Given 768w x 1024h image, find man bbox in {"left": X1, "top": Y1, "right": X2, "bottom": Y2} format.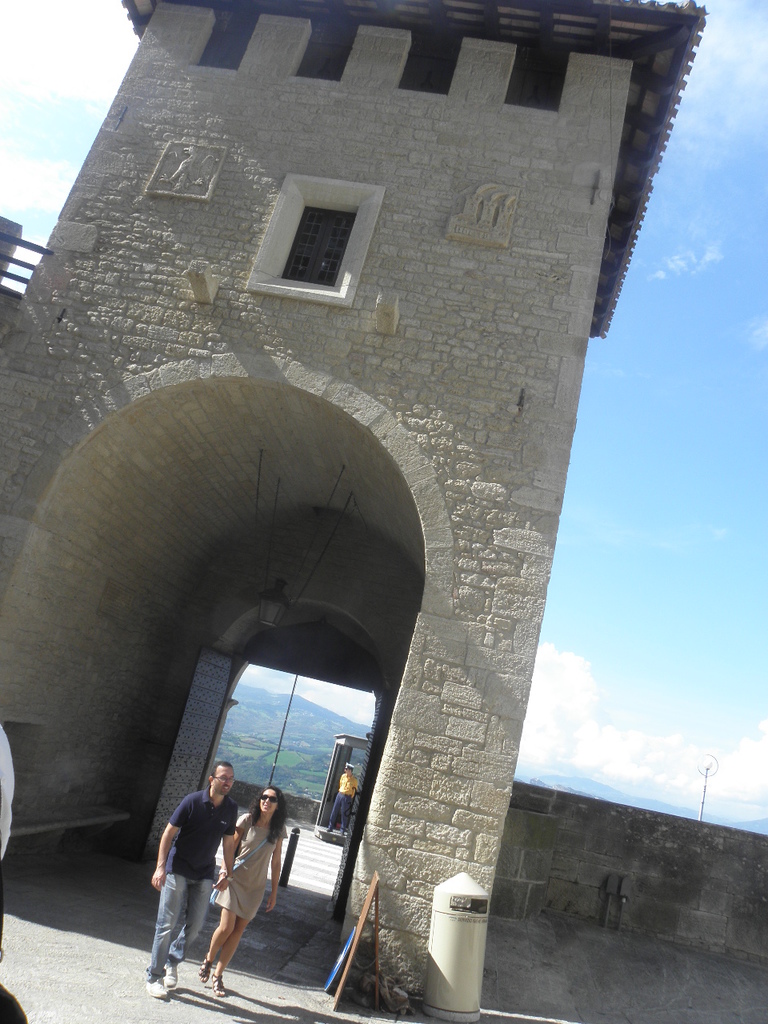
{"left": 329, "top": 763, "right": 358, "bottom": 837}.
